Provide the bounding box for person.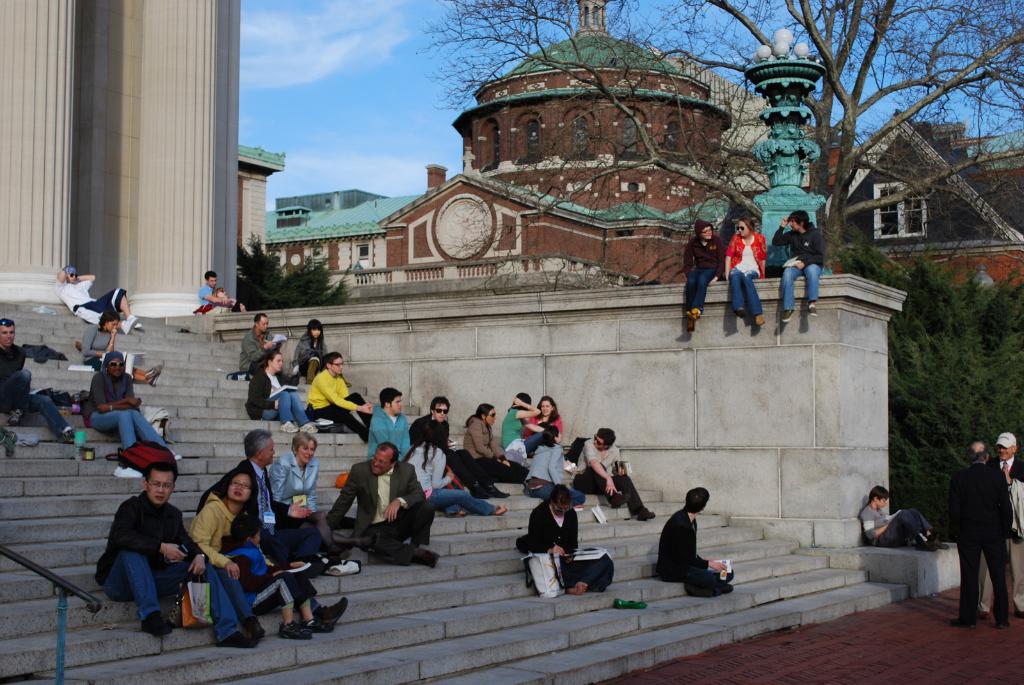
x1=88, y1=465, x2=250, y2=647.
